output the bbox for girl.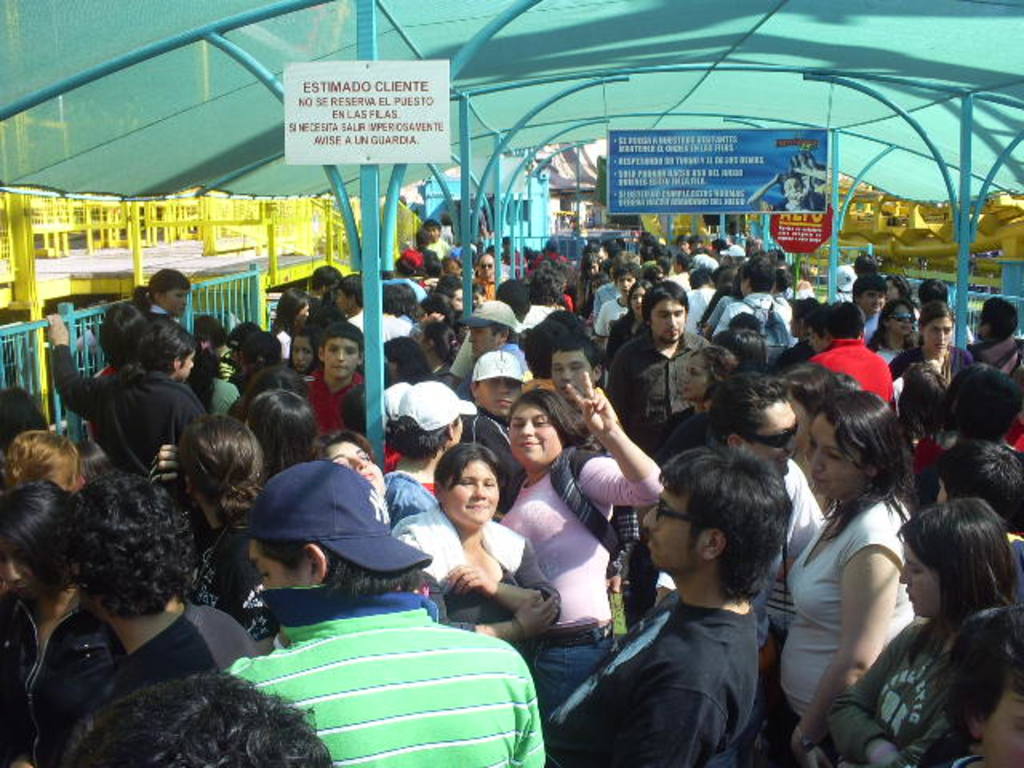
rect(821, 486, 1022, 766).
